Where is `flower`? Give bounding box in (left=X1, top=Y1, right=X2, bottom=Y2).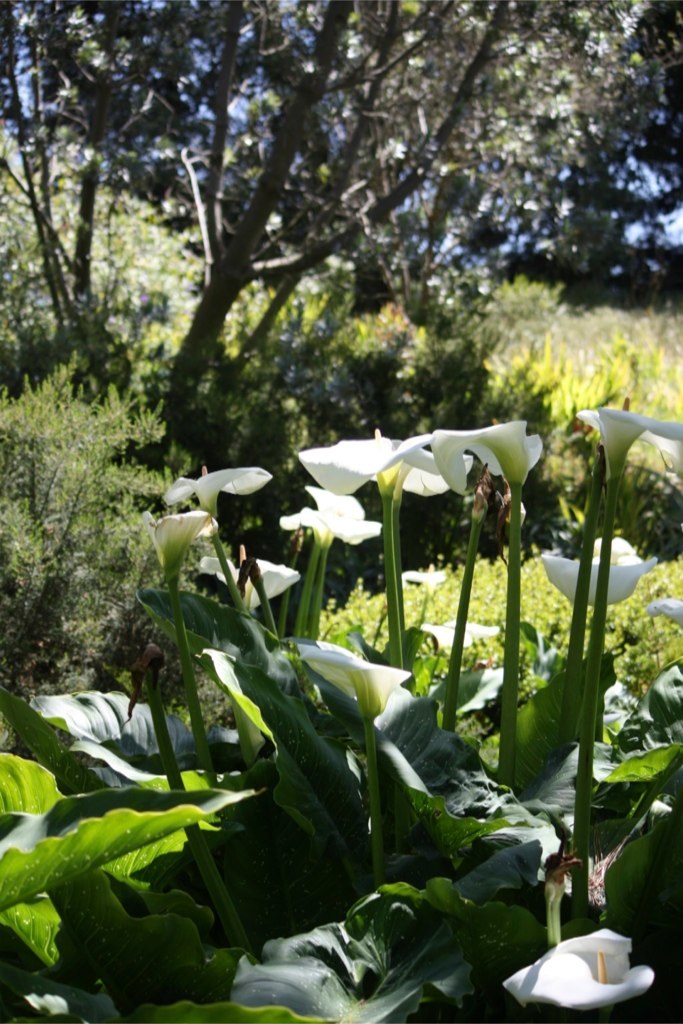
(left=401, top=564, right=447, bottom=585).
